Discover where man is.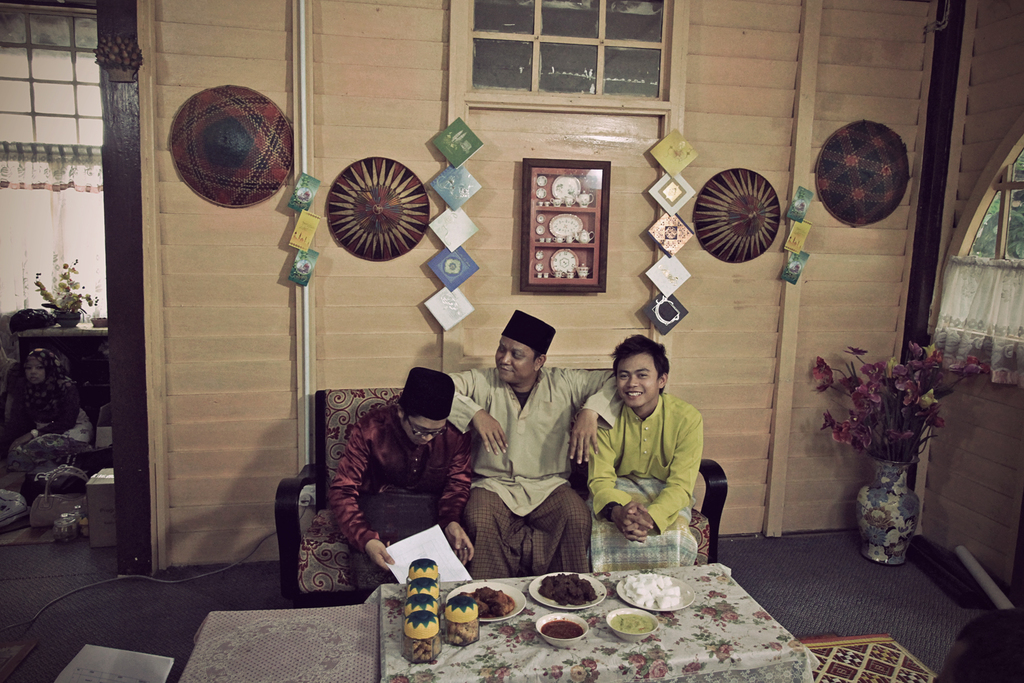
Discovered at (328,372,483,595).
